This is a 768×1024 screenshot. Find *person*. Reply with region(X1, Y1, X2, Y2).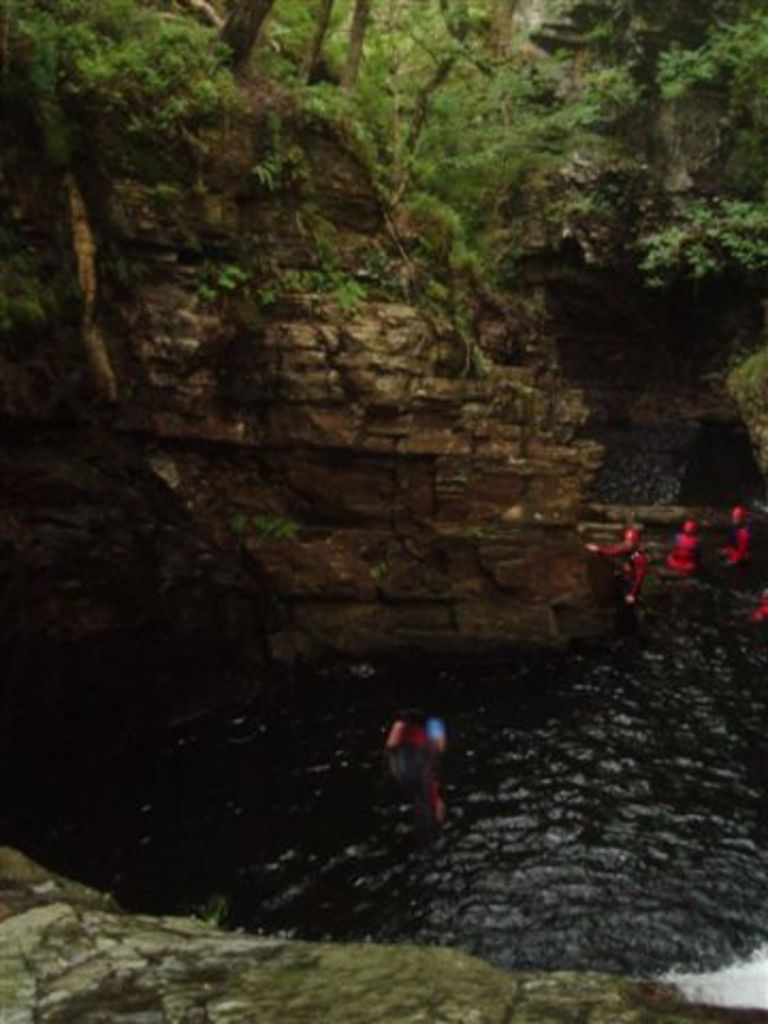
region(580, 525, 649, 608).
